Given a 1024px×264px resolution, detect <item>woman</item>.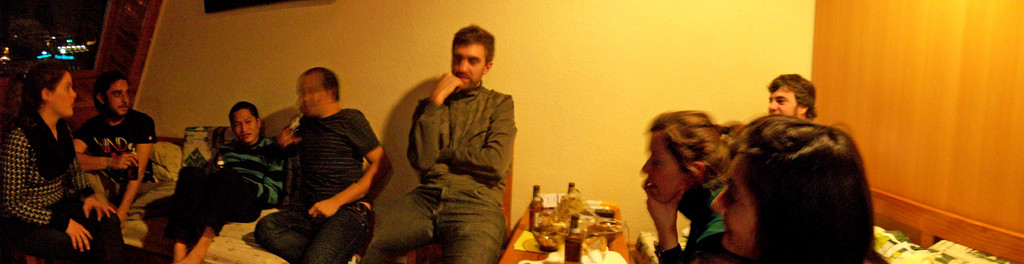
region(708, 115, 892, 263).
